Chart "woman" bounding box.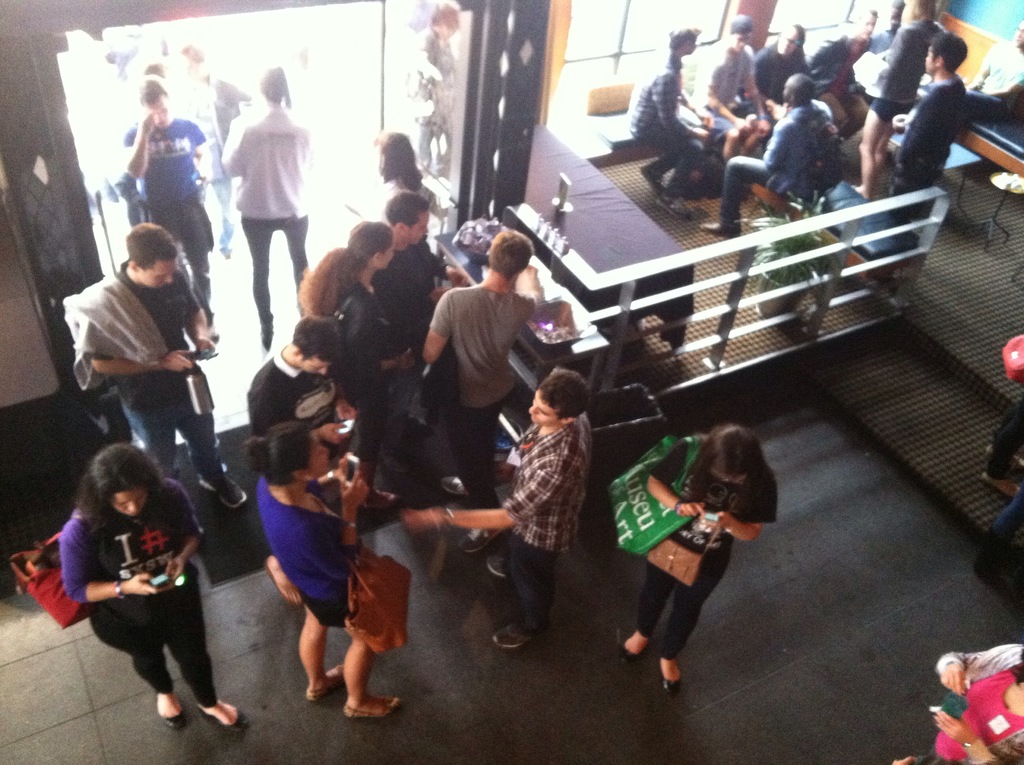
Charted: Rect(286, 215, 426, 513).
